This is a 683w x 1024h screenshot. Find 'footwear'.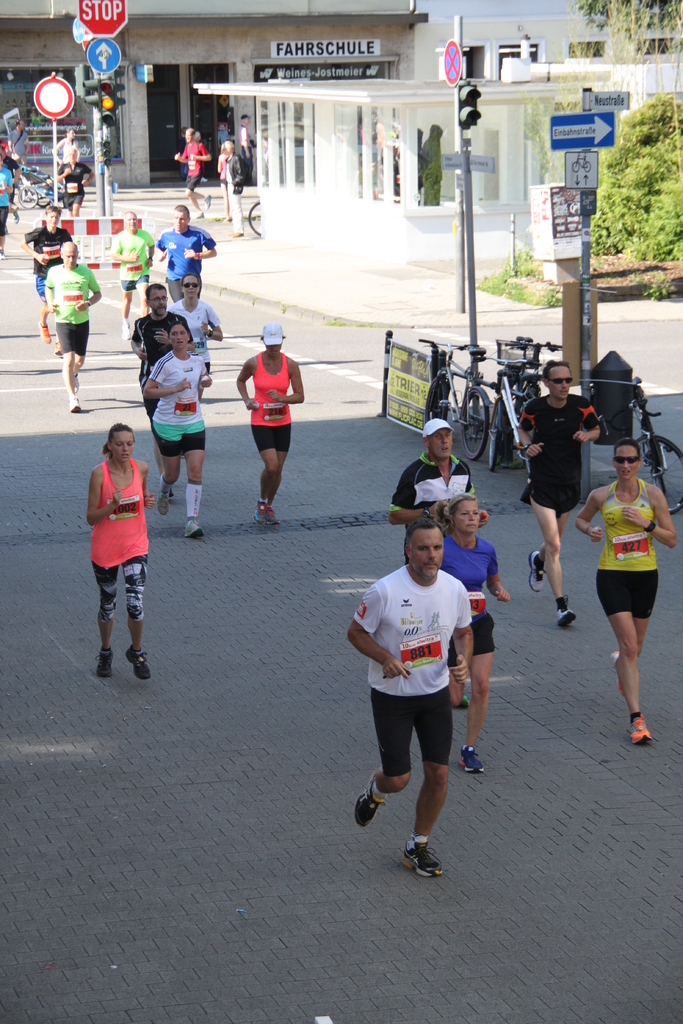
Bounding box: region(92, 644, 117, 681).
